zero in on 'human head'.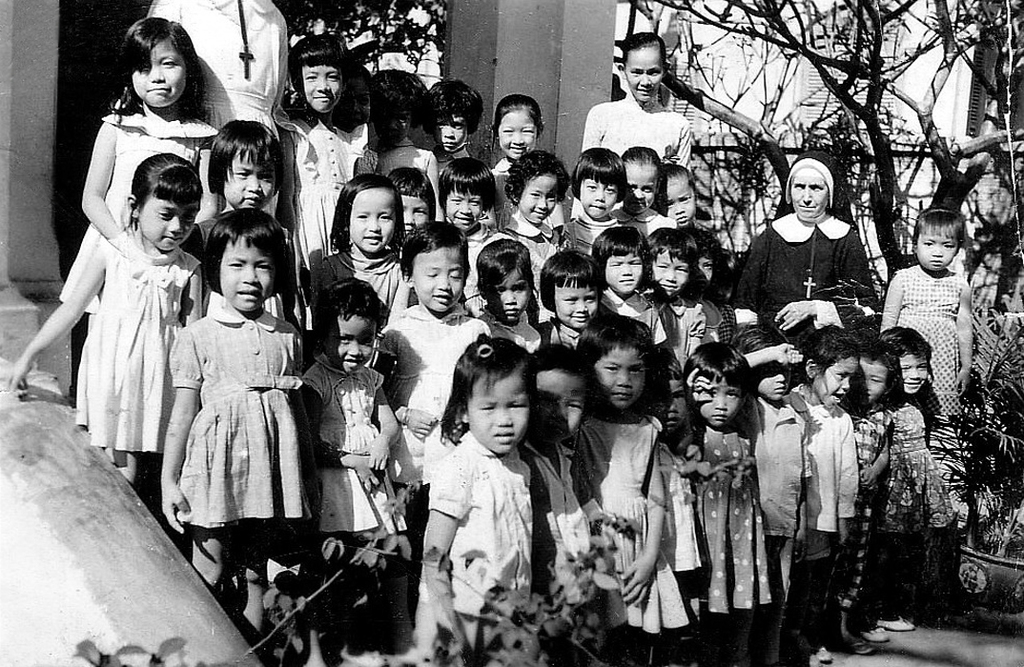
Zeroed in: select_region(730, 322, 793, 401).
